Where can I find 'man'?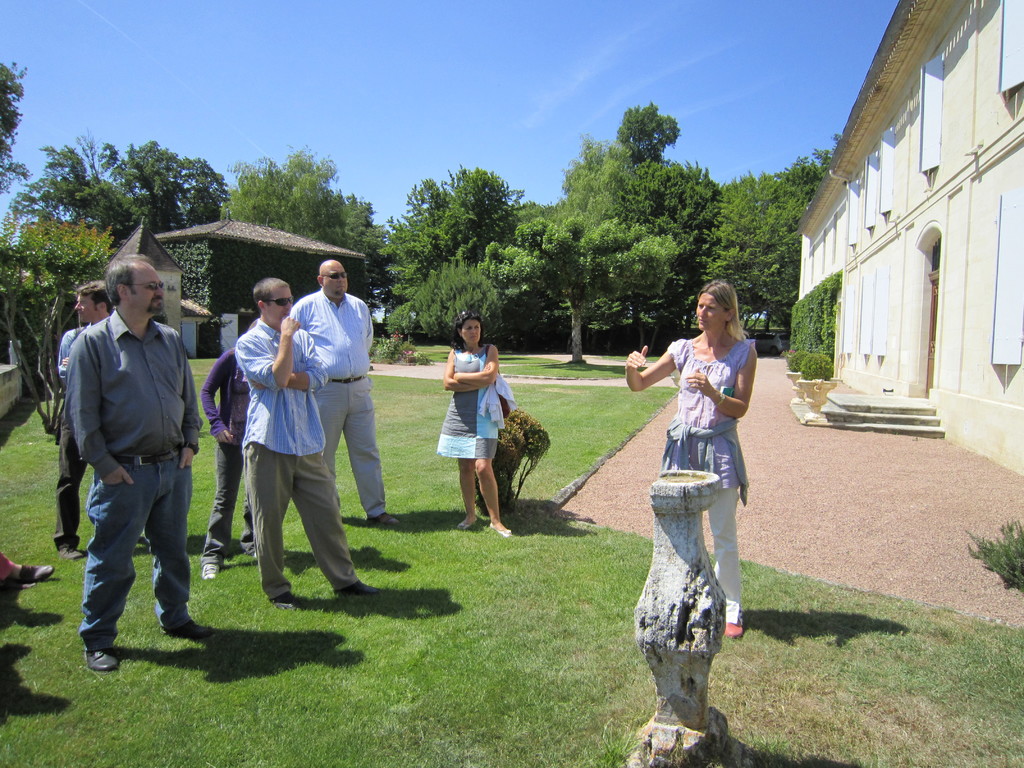
You can find it at bbox=[41, 225, 213, 682].
